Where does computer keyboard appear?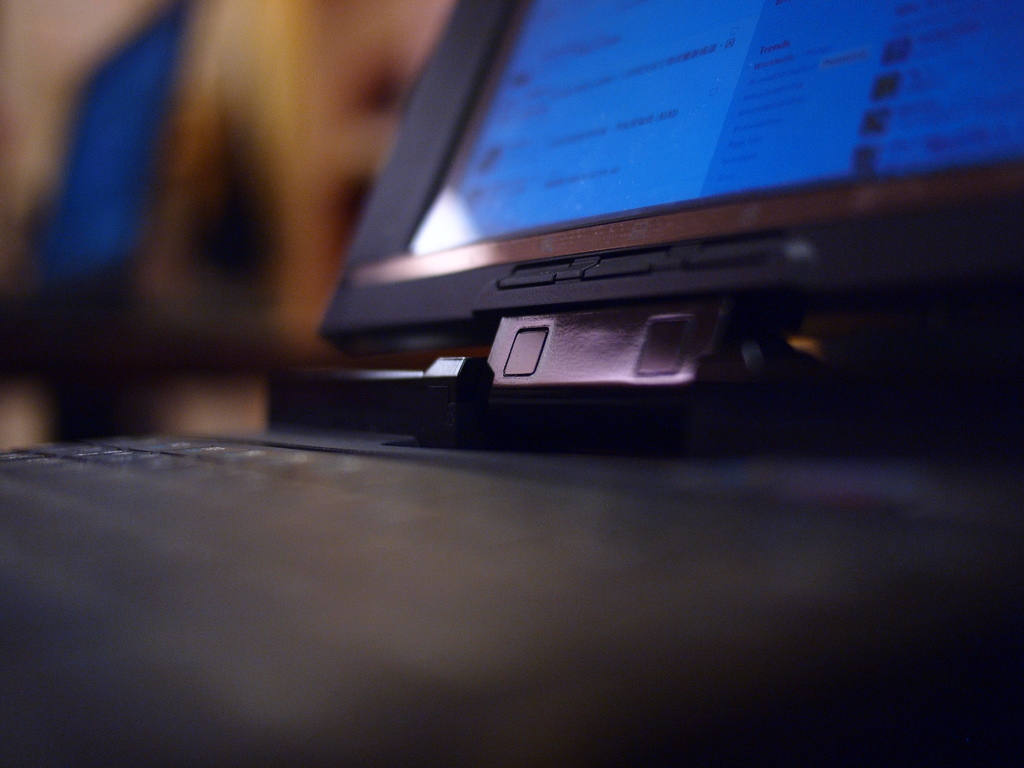
Appears at [left=0, top=427, right=1014, bottom=767].
